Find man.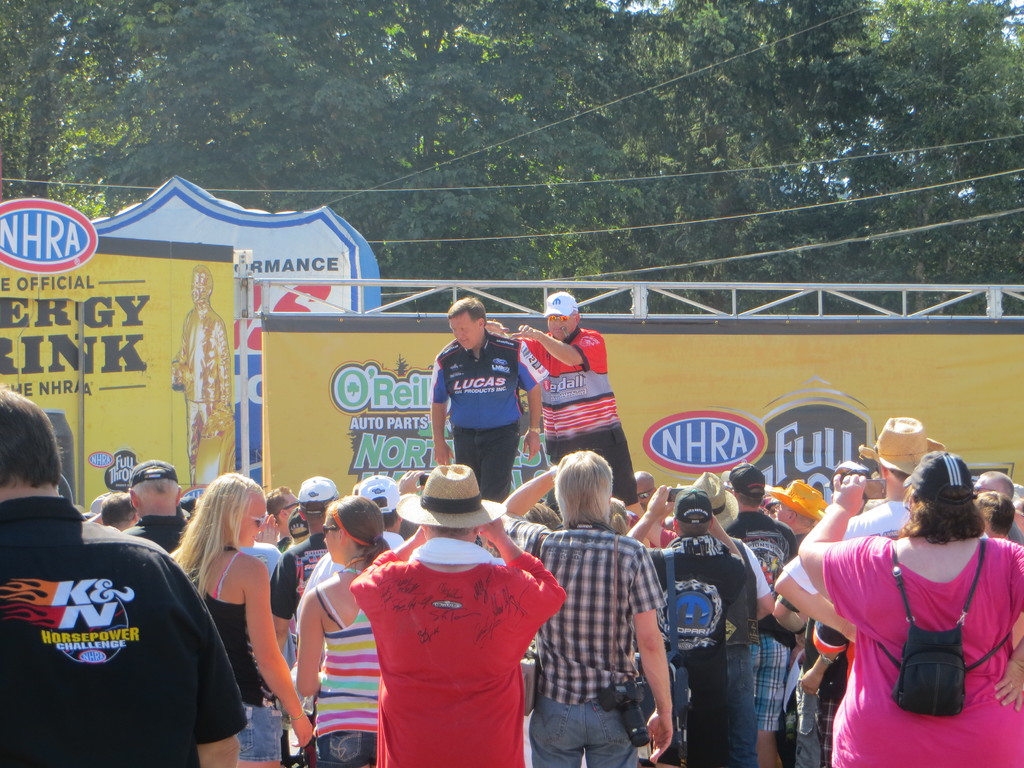
Rect(659, 470, 762, 767).
